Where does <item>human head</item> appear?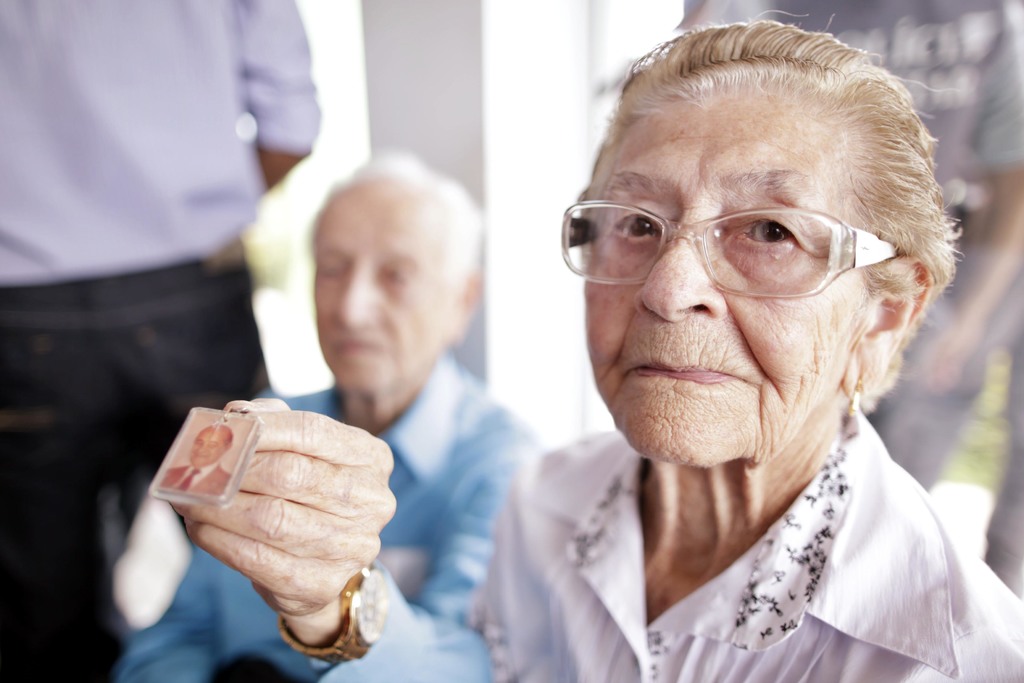
Appears at {"x1": 569, "y1": 3, "x2": 938, "y2": 421}.
